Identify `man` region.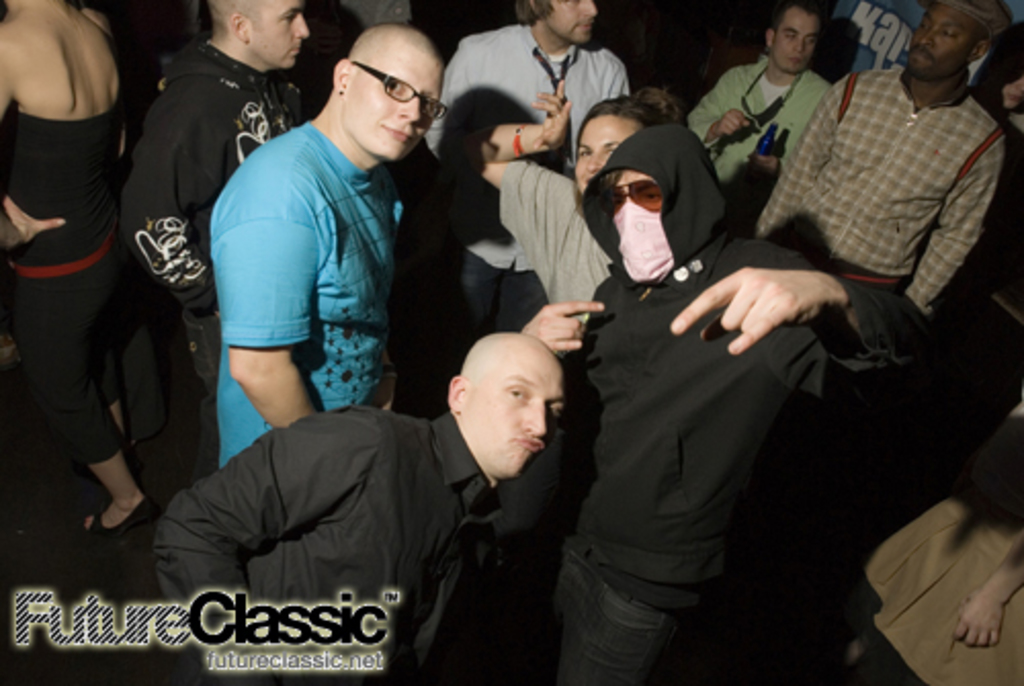
Region: [756, 0, 1012, 321].
